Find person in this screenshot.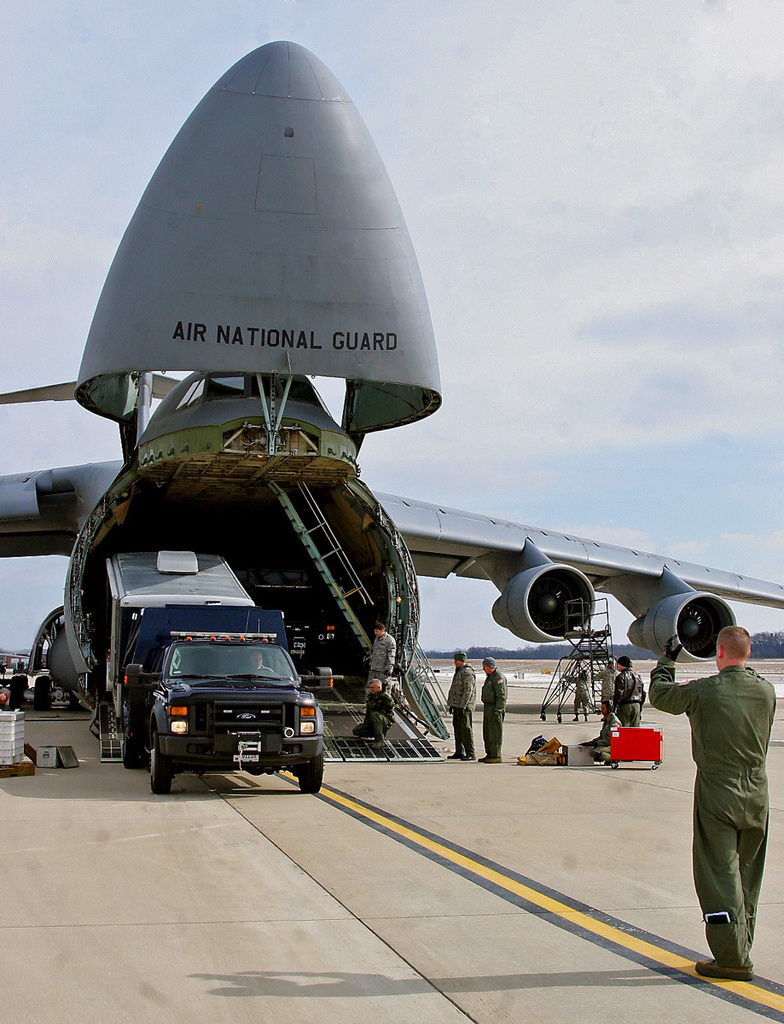
The bounding box for person is {"left": 443, "top": 653, "right": 476, "bottom": 759}.
